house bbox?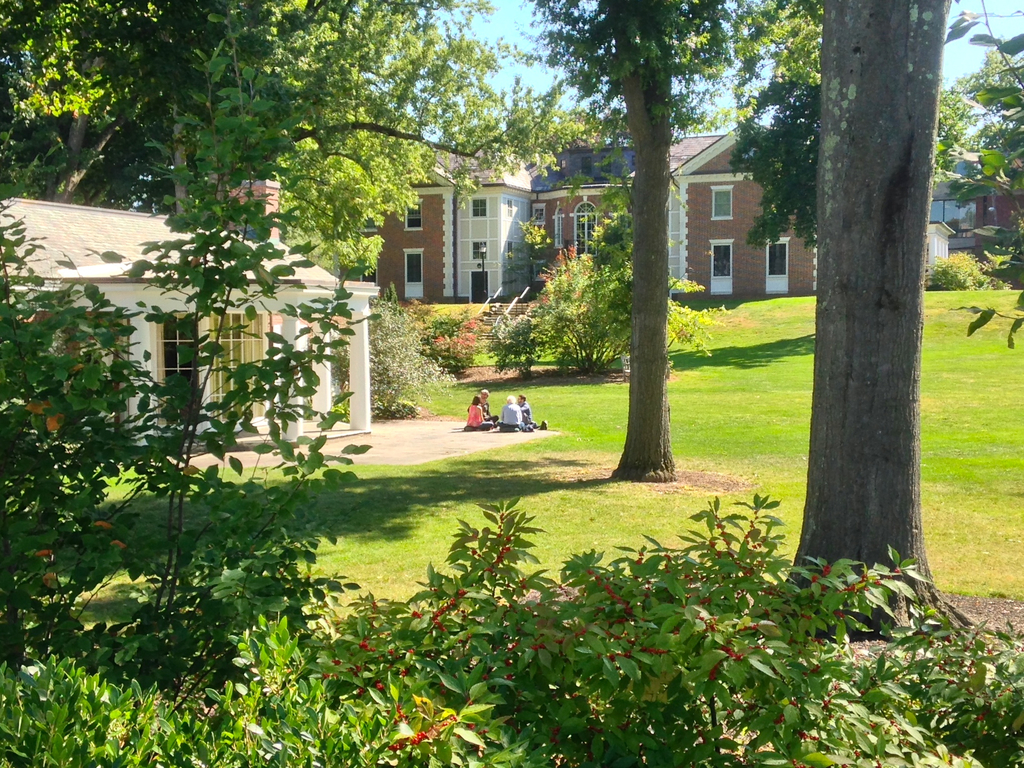
0 195 380 453
